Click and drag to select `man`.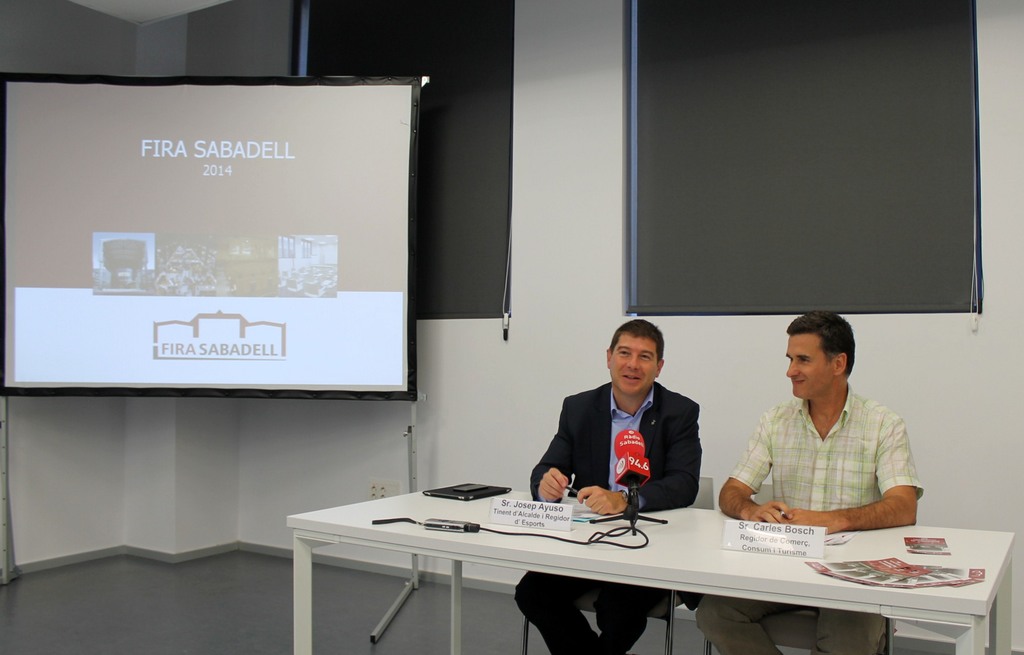
Selection: 514,323,701,654.
